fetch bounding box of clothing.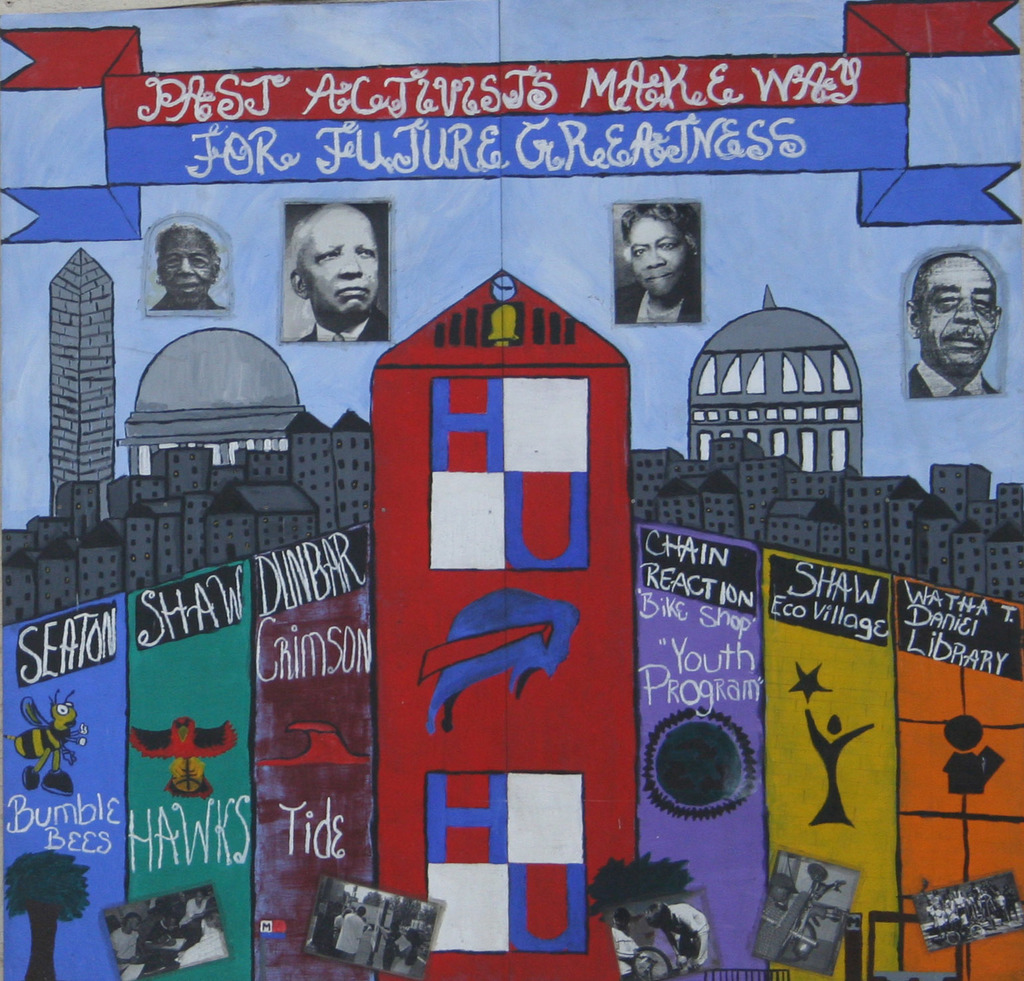
Bbox: 612, 276, 708, 326.
